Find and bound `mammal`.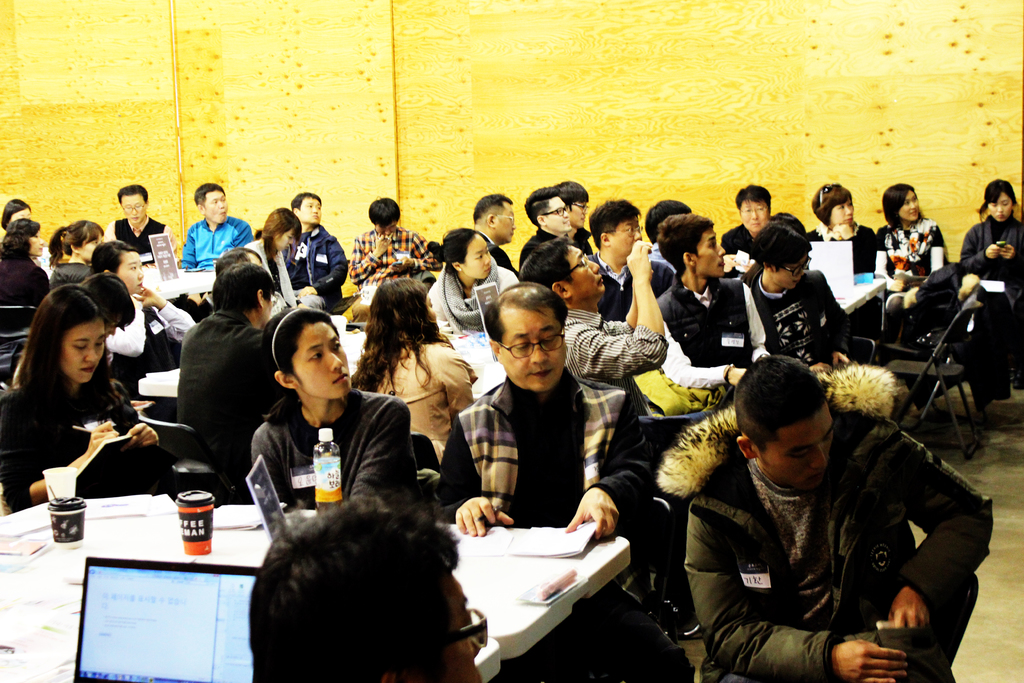
Bound: locate(246, 487, 492, 682).
